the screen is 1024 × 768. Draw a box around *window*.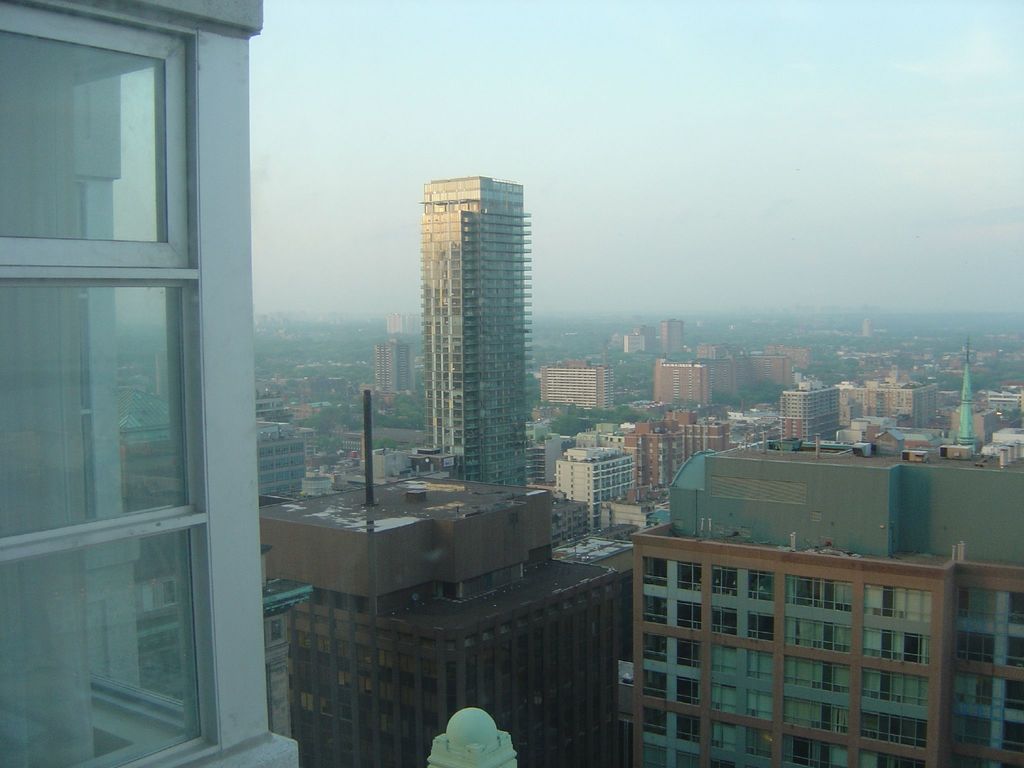
region(11, 0, 276, 763).
